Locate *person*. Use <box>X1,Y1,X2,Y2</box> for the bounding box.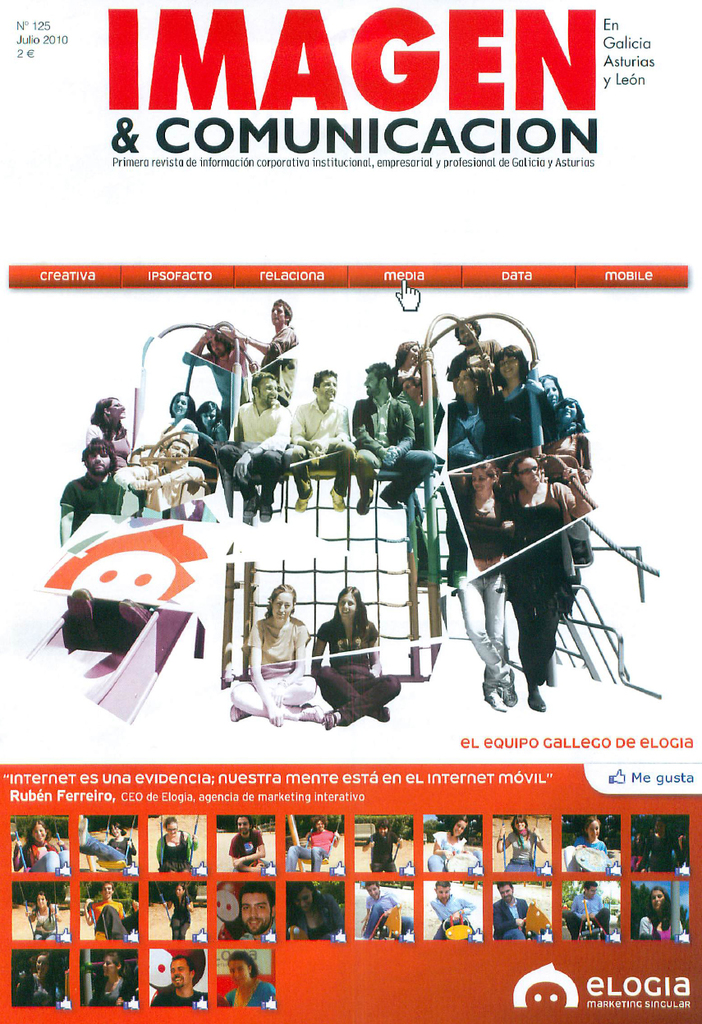
<box>494,811,549,873</box>.
